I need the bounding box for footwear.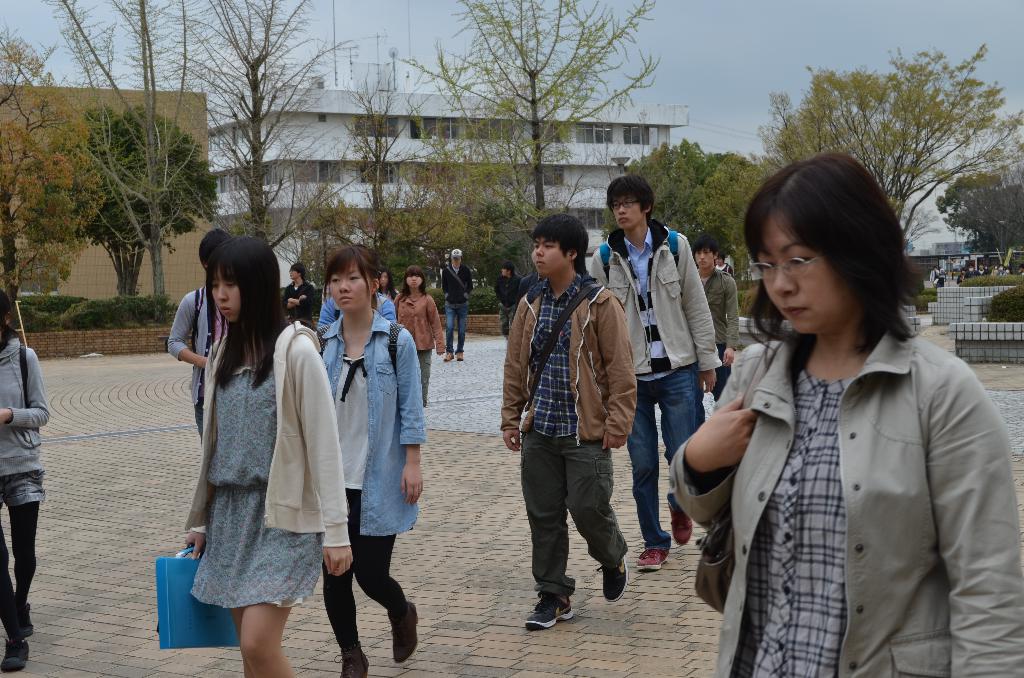
Here it is: Rect(390, 601, 421, 665).
